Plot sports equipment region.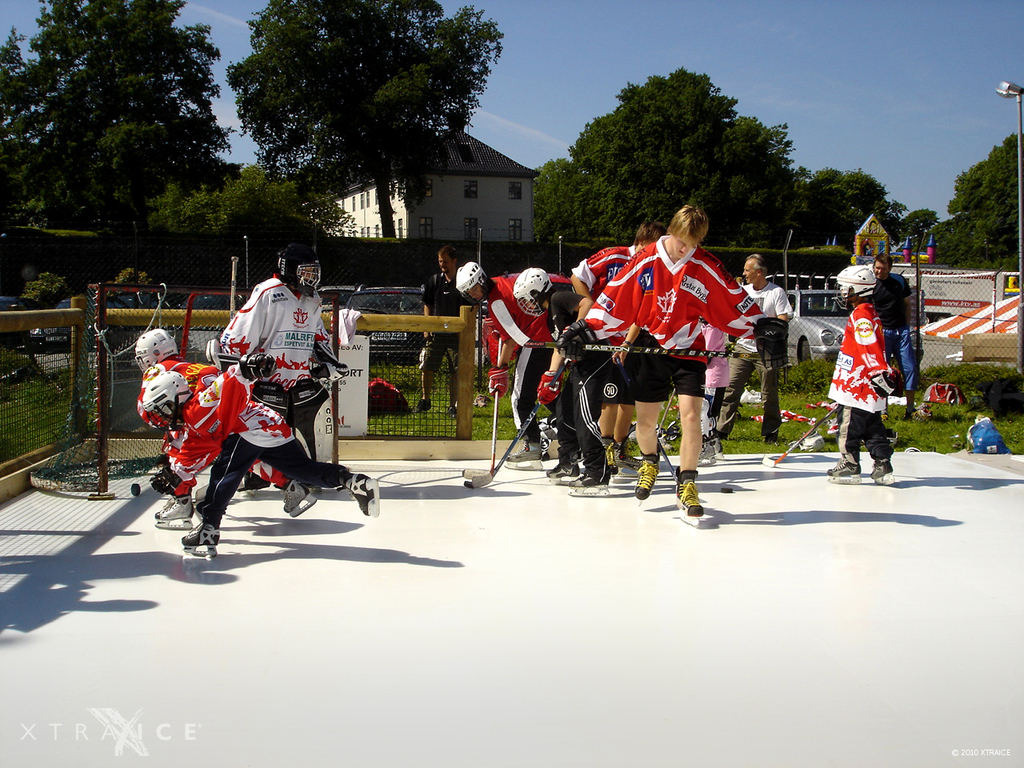
Plotted at Rect(350, 474, 380, 516).
